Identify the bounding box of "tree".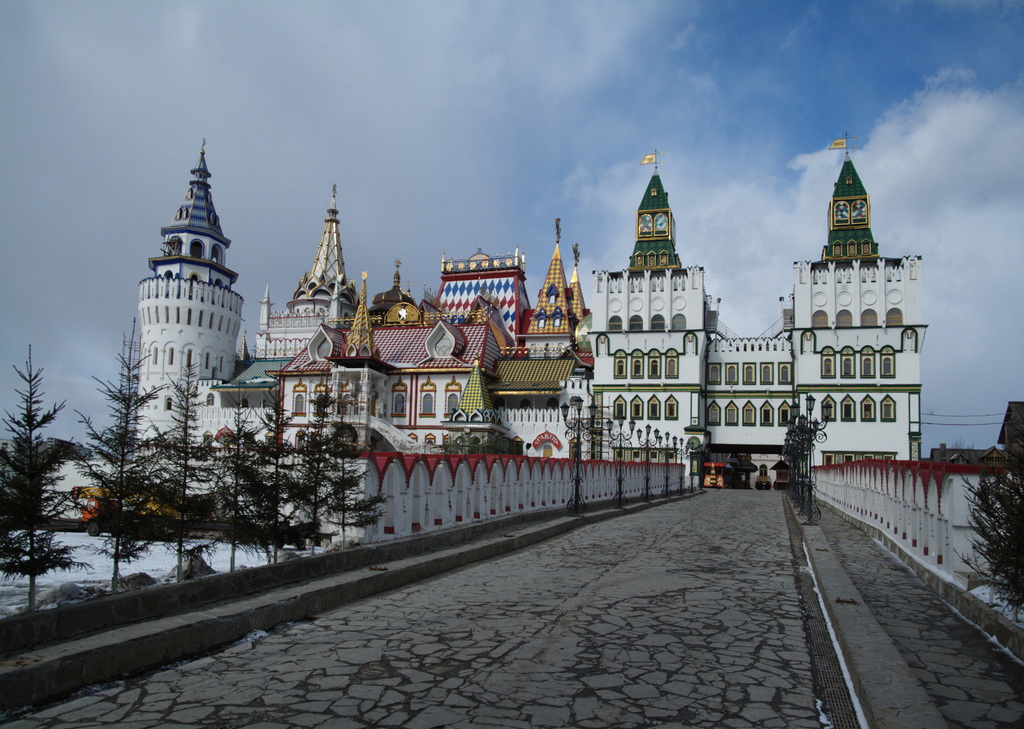
x1=948, y1=437, x2=1023, y2=632.
